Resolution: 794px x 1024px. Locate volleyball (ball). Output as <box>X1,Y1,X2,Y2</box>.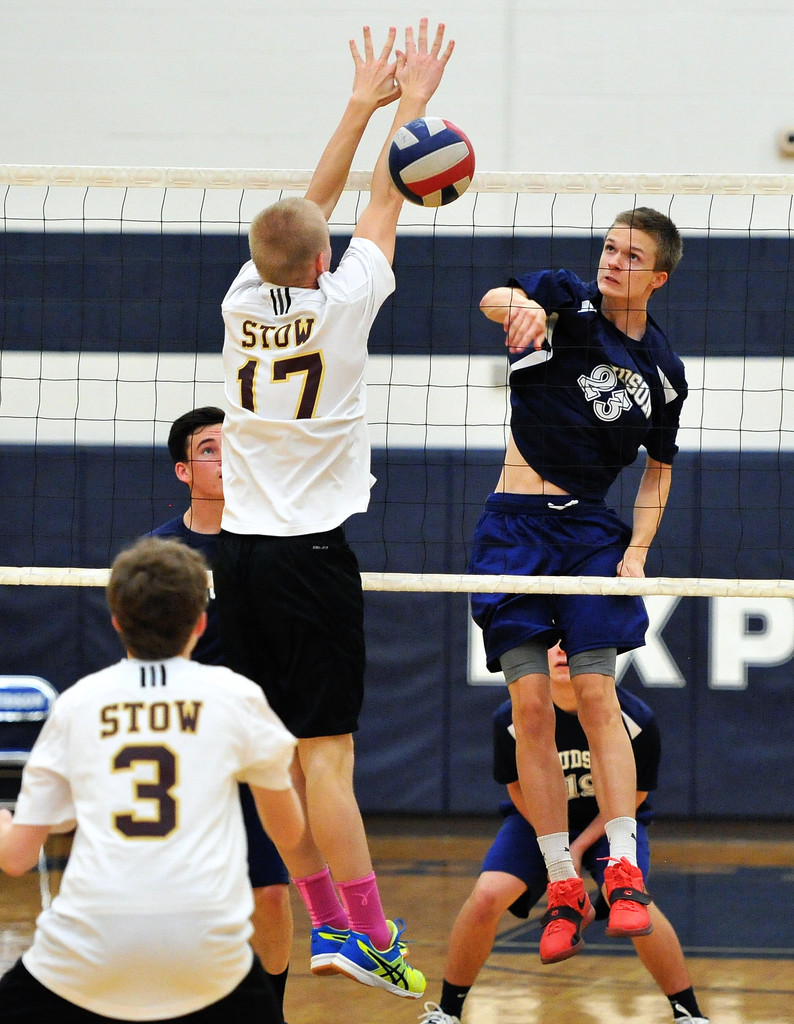
<box>388,114,475,209</box>.
